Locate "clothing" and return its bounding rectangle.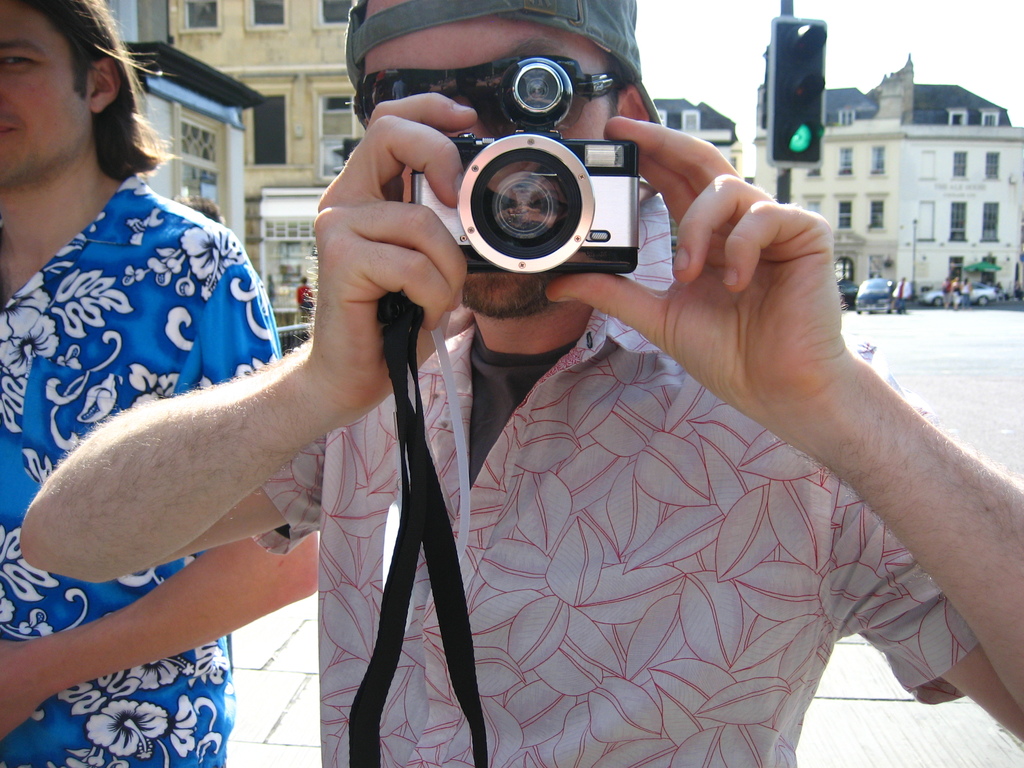
rect(253, 316, 984, 767).
